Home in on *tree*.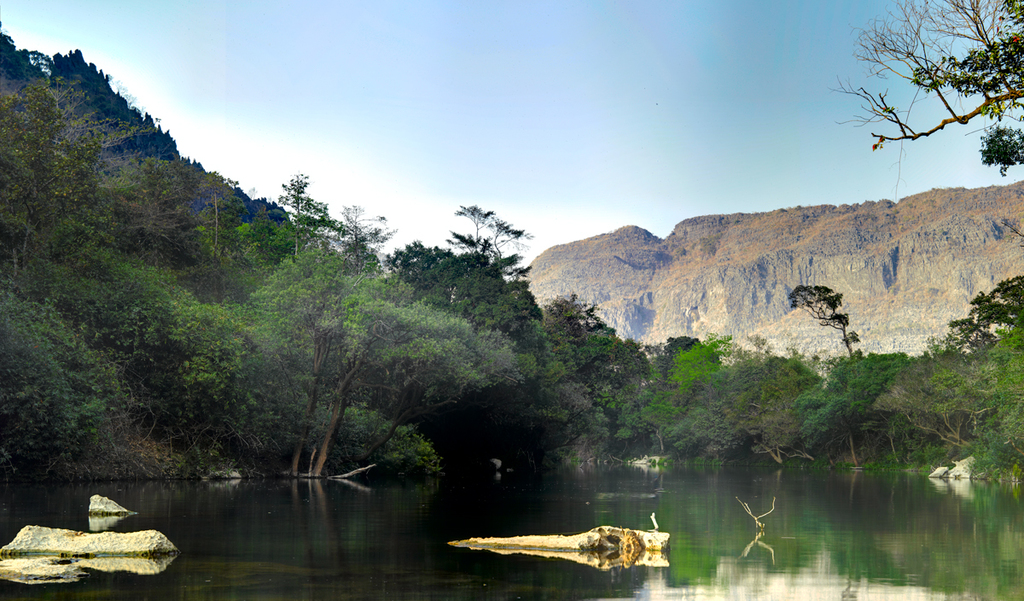
Homed in at <bbox>49, 265, 202, 374</bbox>.
